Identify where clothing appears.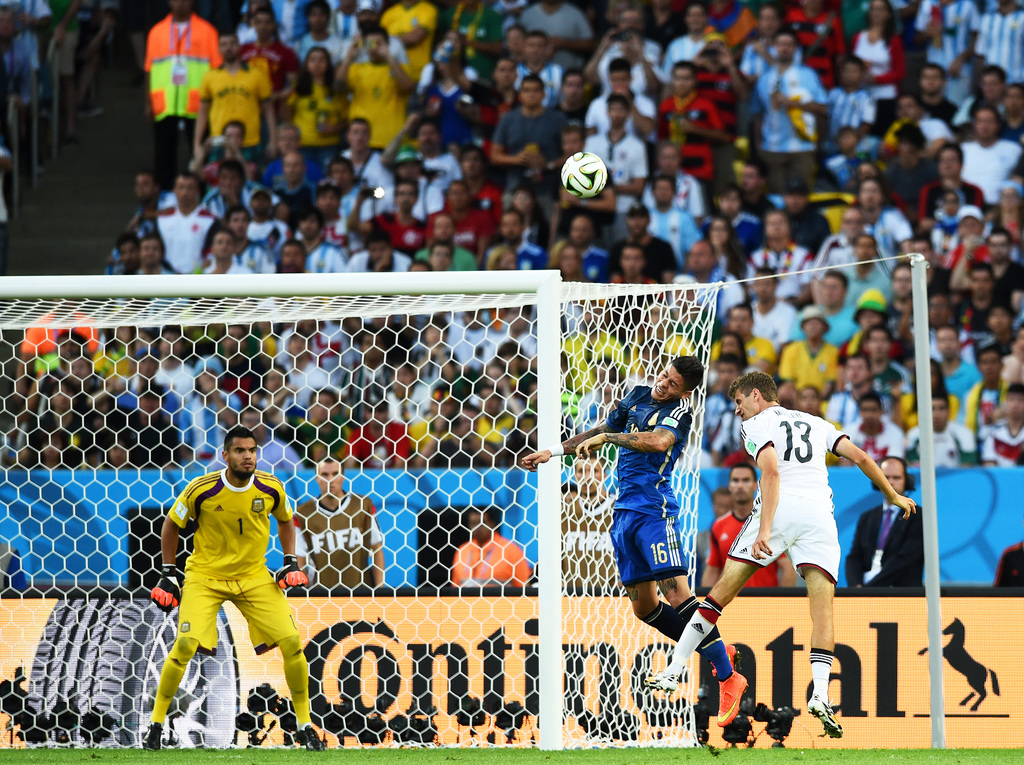
Appears at <box>249,437,301,470</box>.
